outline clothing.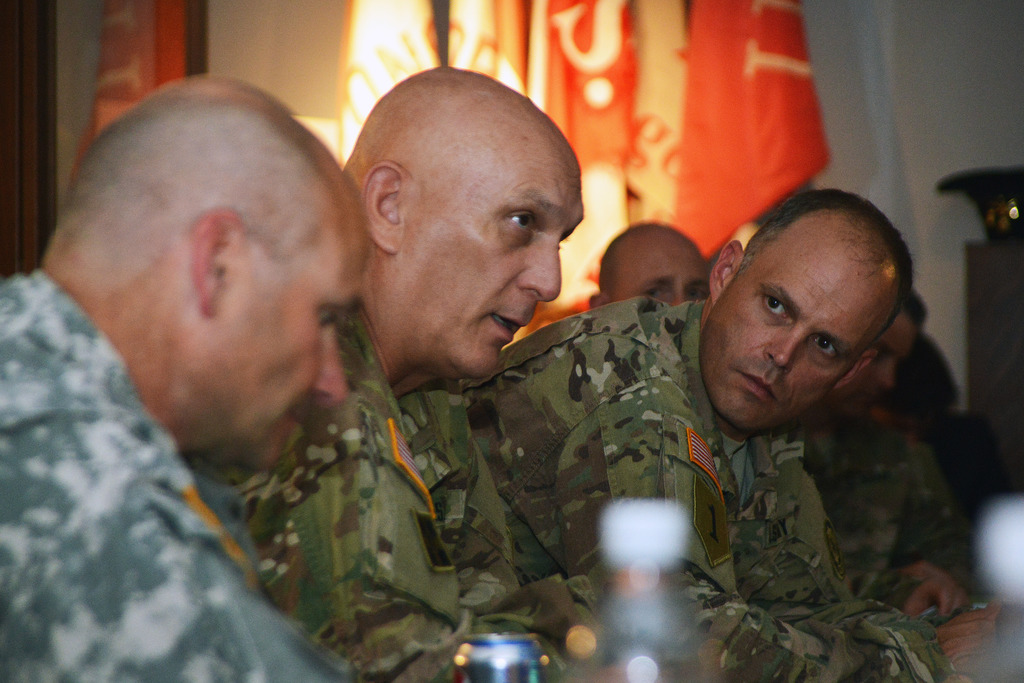
Outline: locate(465, 292, 989, 682).
